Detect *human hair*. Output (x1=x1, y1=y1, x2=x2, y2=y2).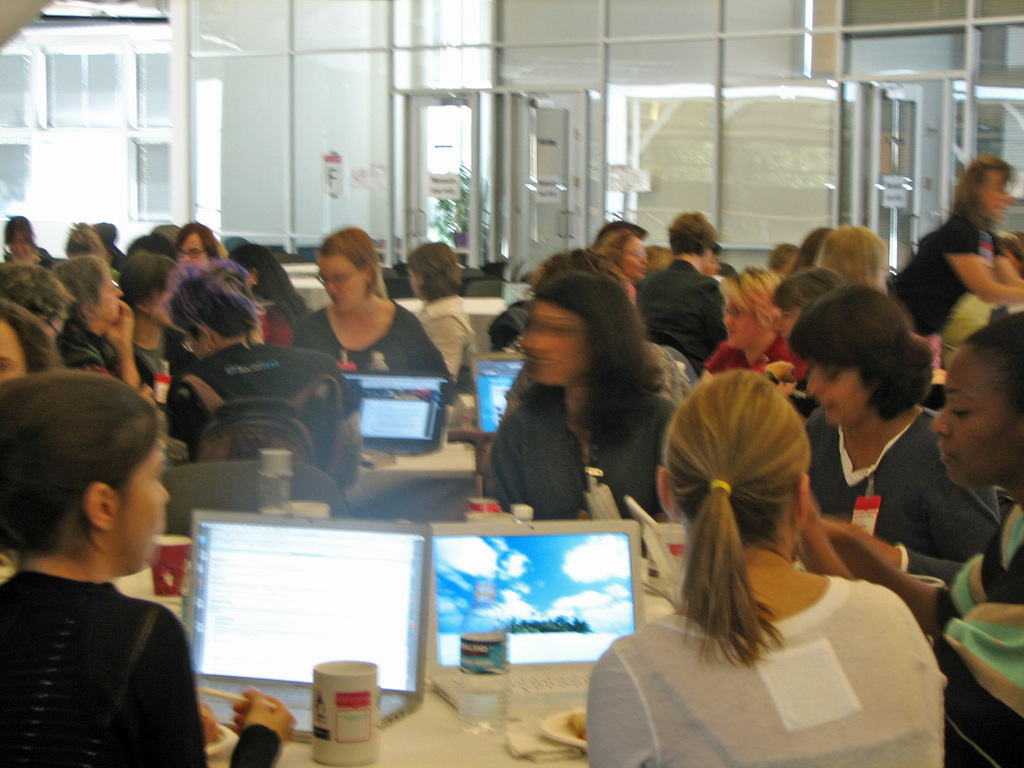
(x1=56, y1=261, x2=109, y2=323).
